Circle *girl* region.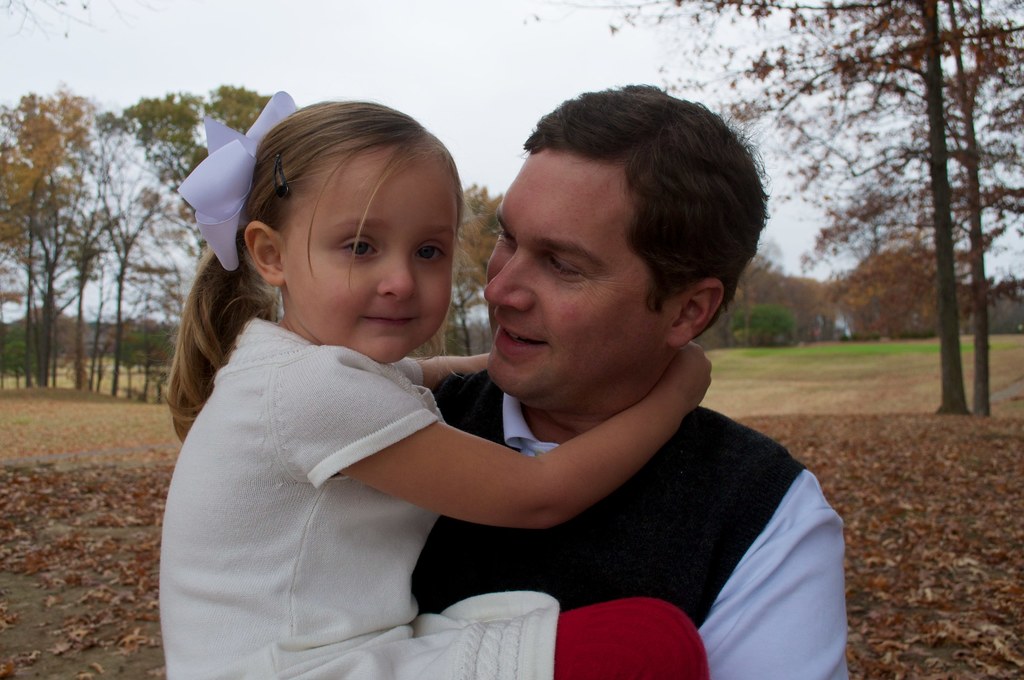
Region: 160 86 716 679.
